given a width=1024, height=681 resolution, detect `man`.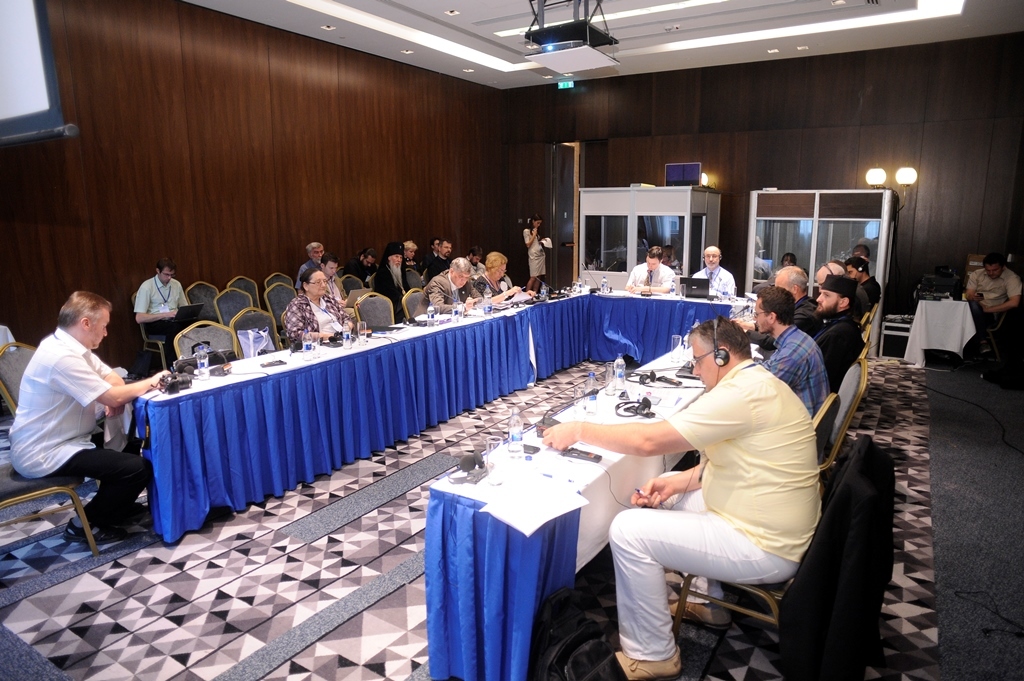
BBox(420, 236, 451, 288).
